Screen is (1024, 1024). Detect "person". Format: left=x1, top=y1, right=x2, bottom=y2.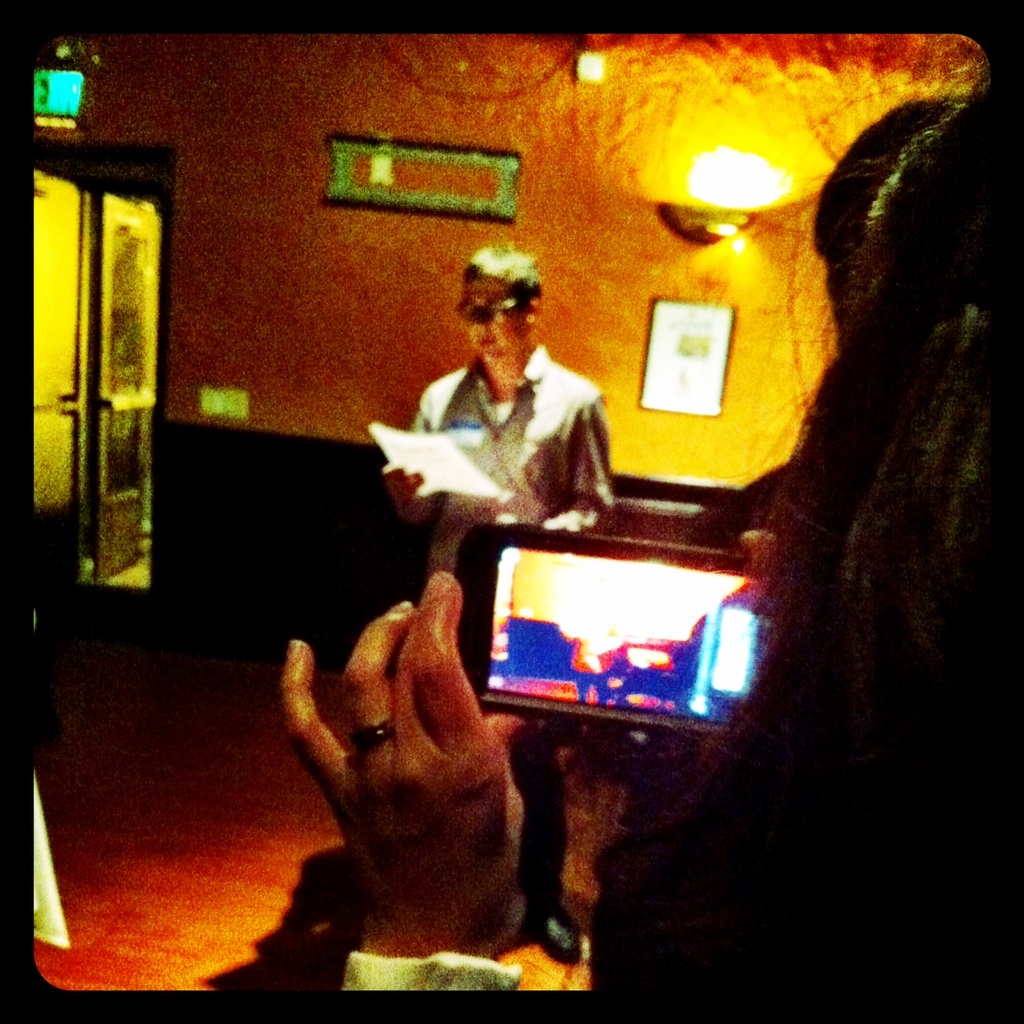
left=370, top=243, right=629, bottom=968.
